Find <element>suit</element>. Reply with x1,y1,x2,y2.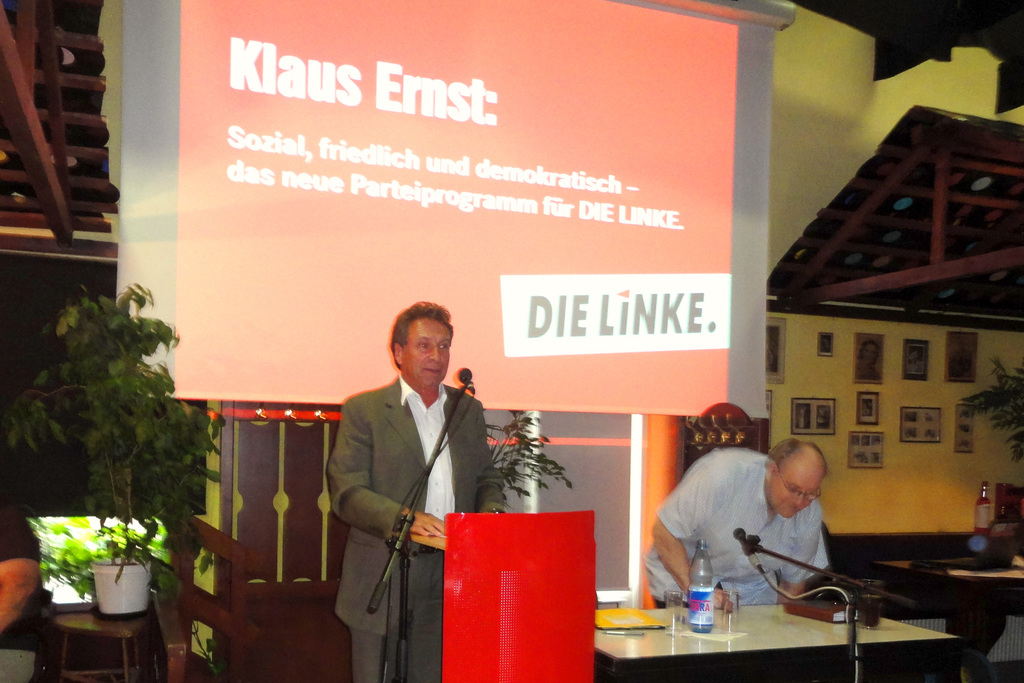
321,318,495,661.
